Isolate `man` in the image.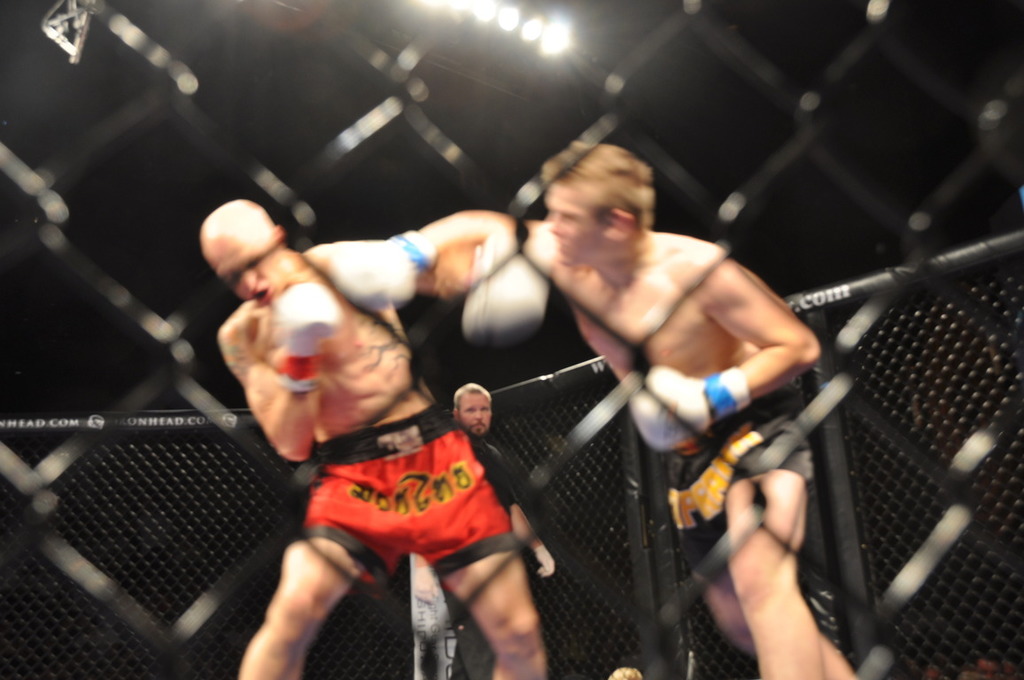
Isolated region: <region>330, 139, 868, 679</region>.
